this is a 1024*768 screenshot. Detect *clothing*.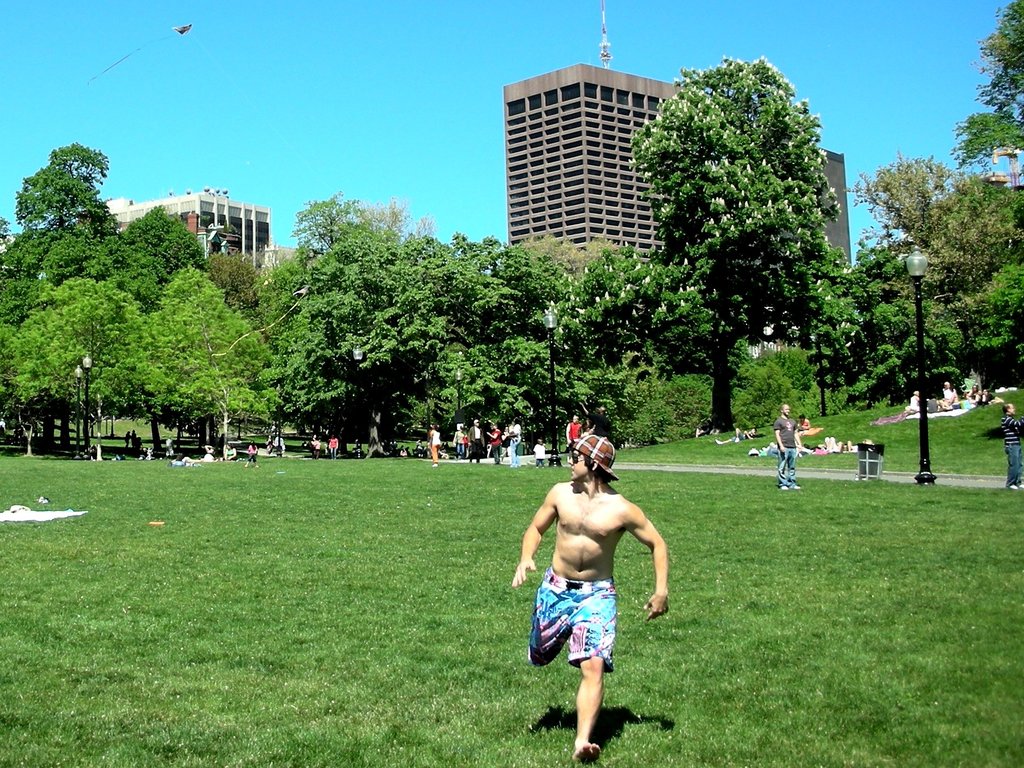
966 386 980 413.
